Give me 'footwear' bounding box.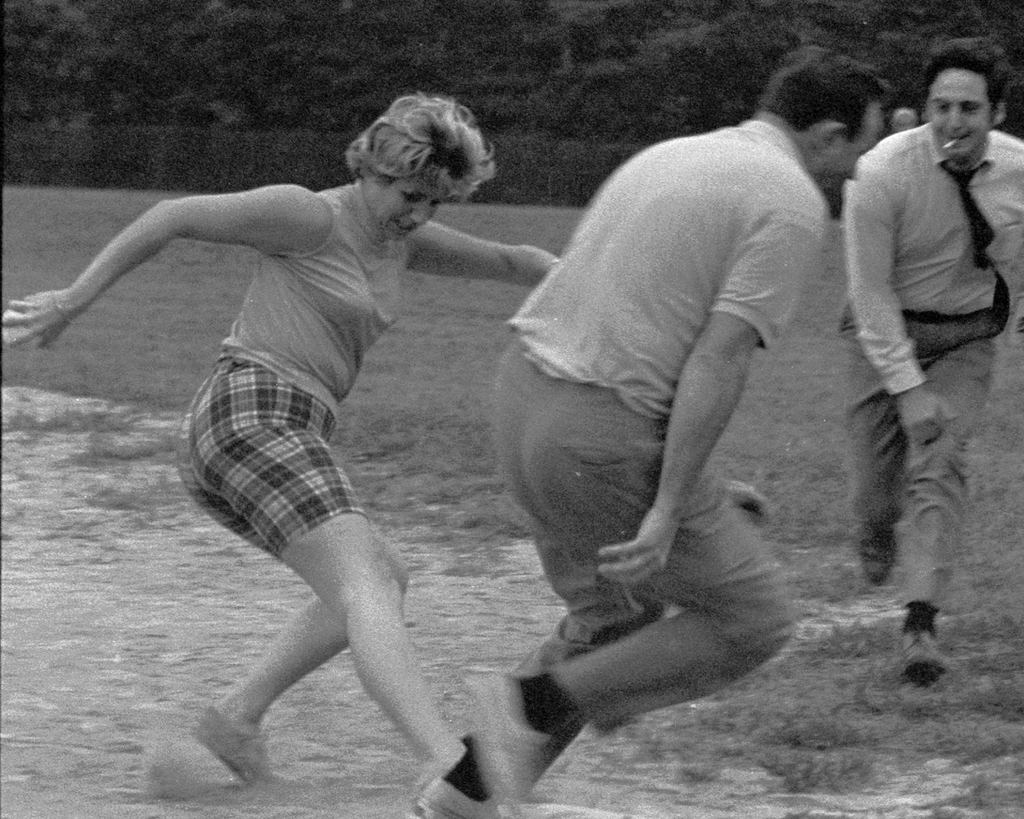
BBox(187, 702, 272, 788).
